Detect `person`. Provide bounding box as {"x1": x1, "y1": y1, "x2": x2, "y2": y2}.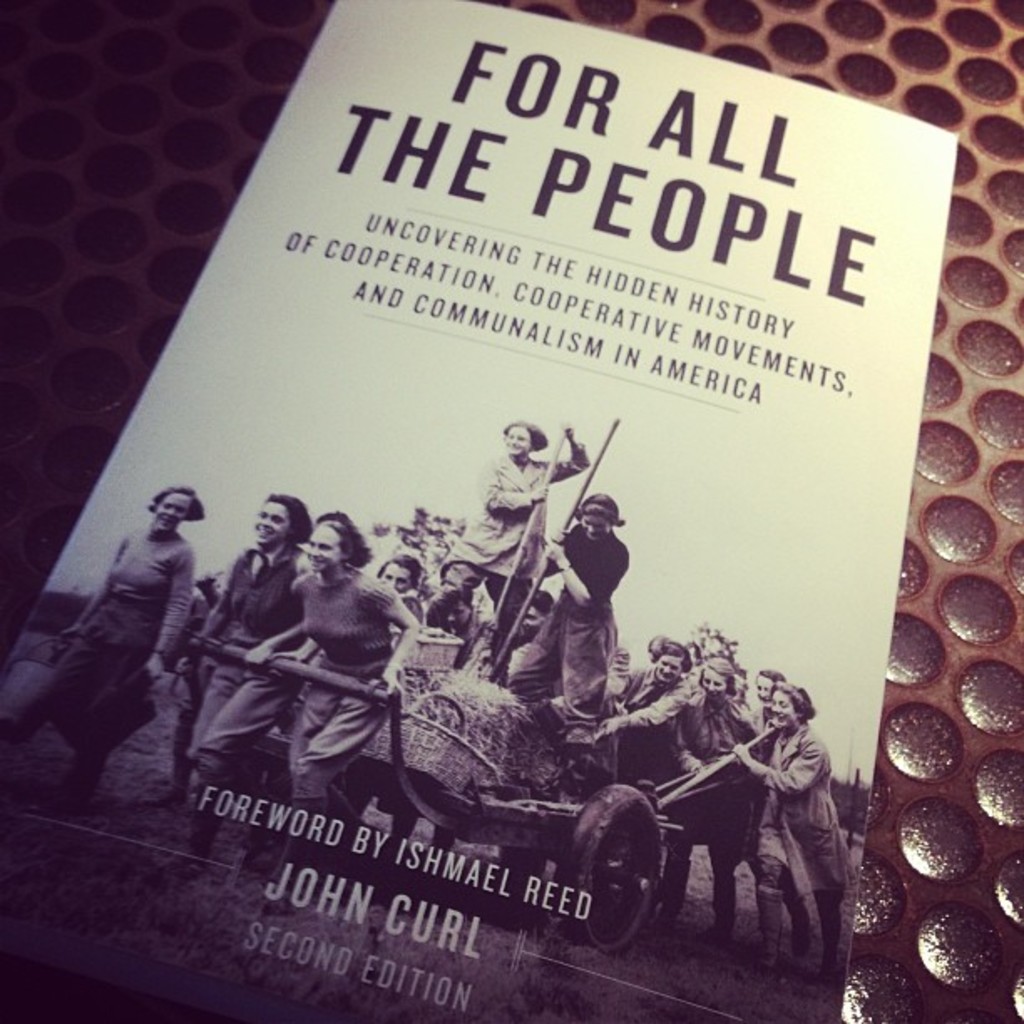
{"x1": 724, "y1": 673, "x2": 847, "y2": 986}.
